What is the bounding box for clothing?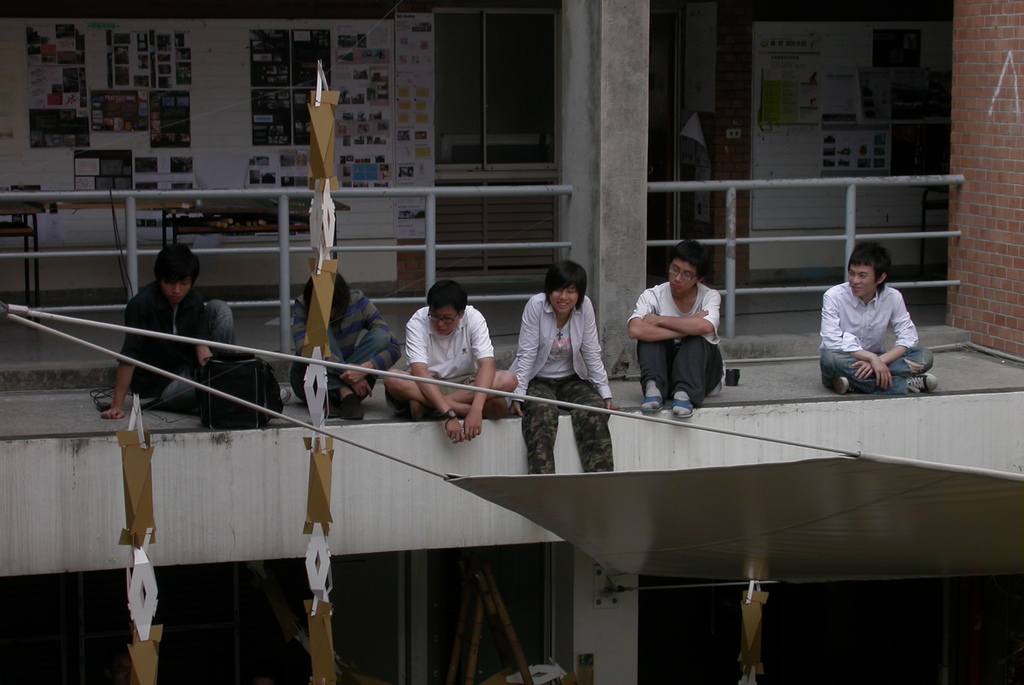
bbox(382, 309, 497, 419).
